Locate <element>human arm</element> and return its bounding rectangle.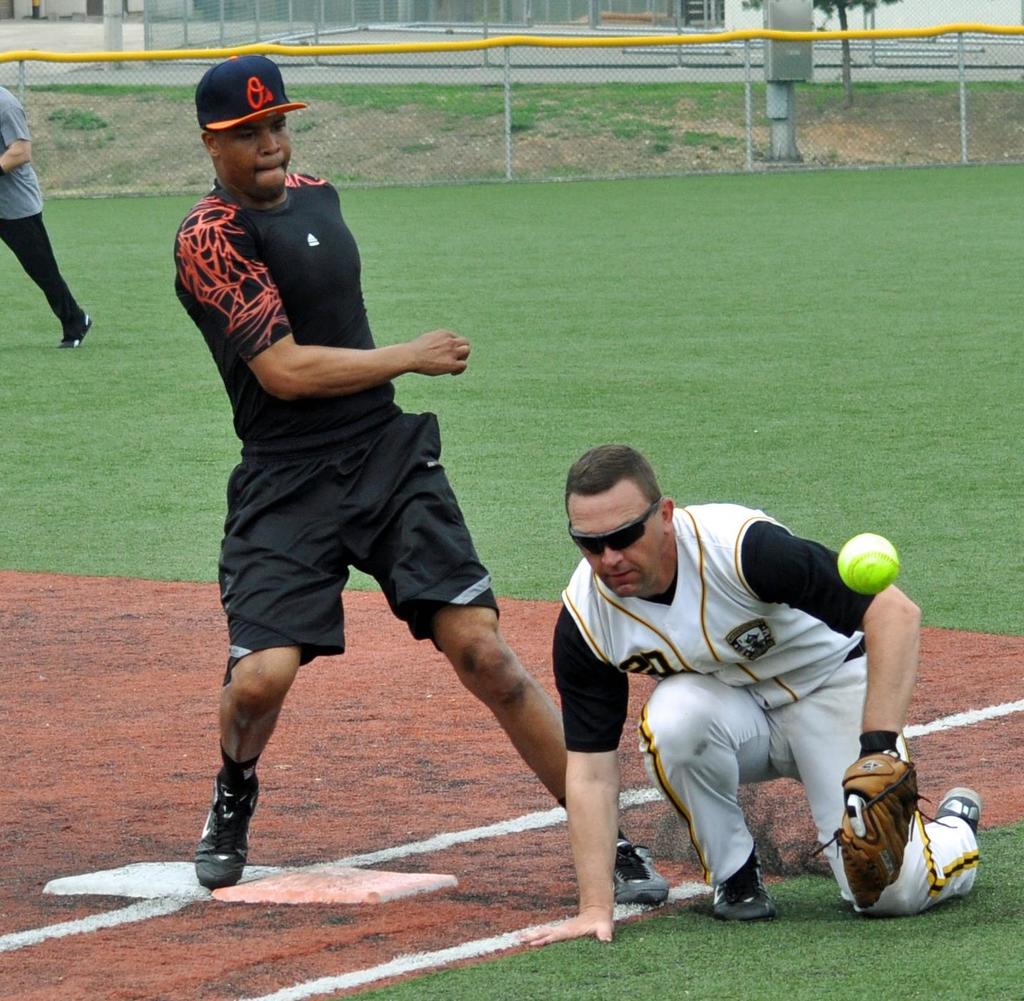
left=178, top=217, right=472, bottom=402.
